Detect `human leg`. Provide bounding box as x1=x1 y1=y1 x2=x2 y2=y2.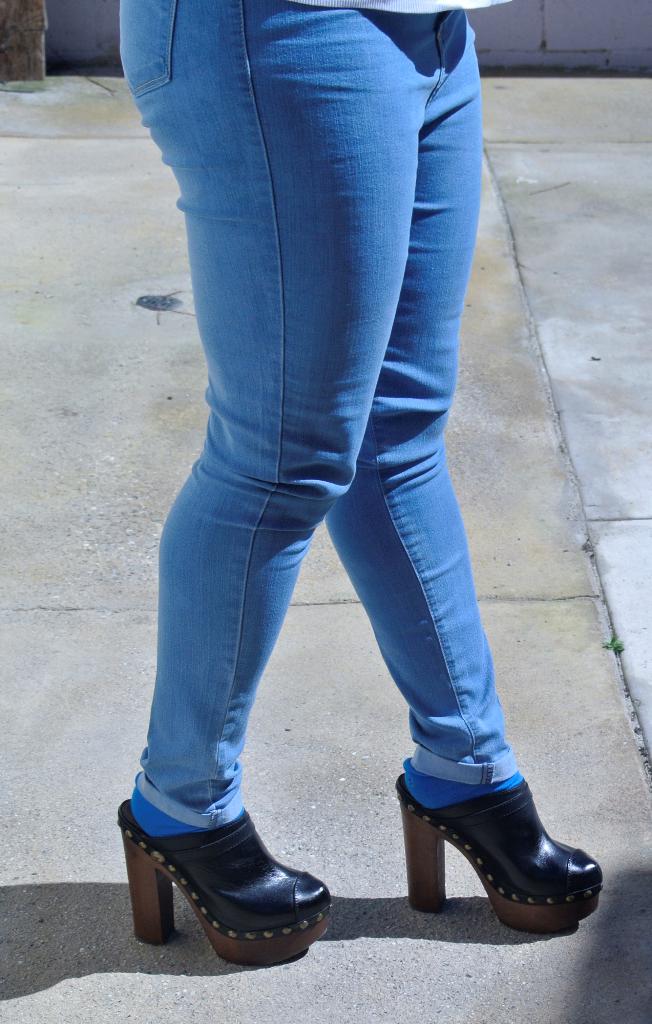
x1=308 y1=3 x2=610 y2=929.
